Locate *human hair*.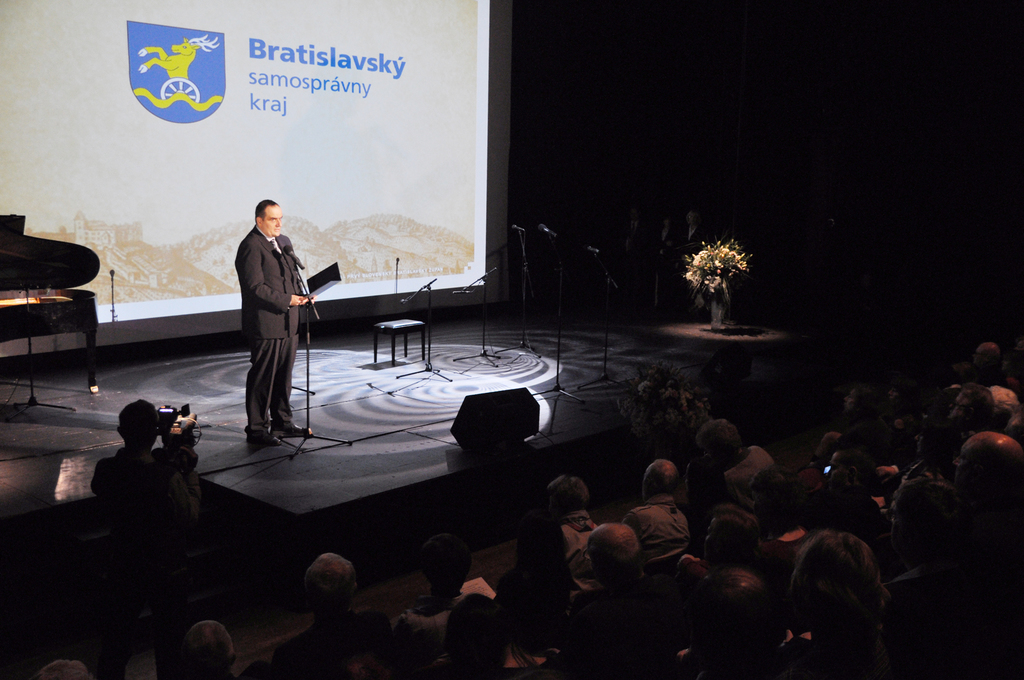
Bounding box: 552,473,586,515.
